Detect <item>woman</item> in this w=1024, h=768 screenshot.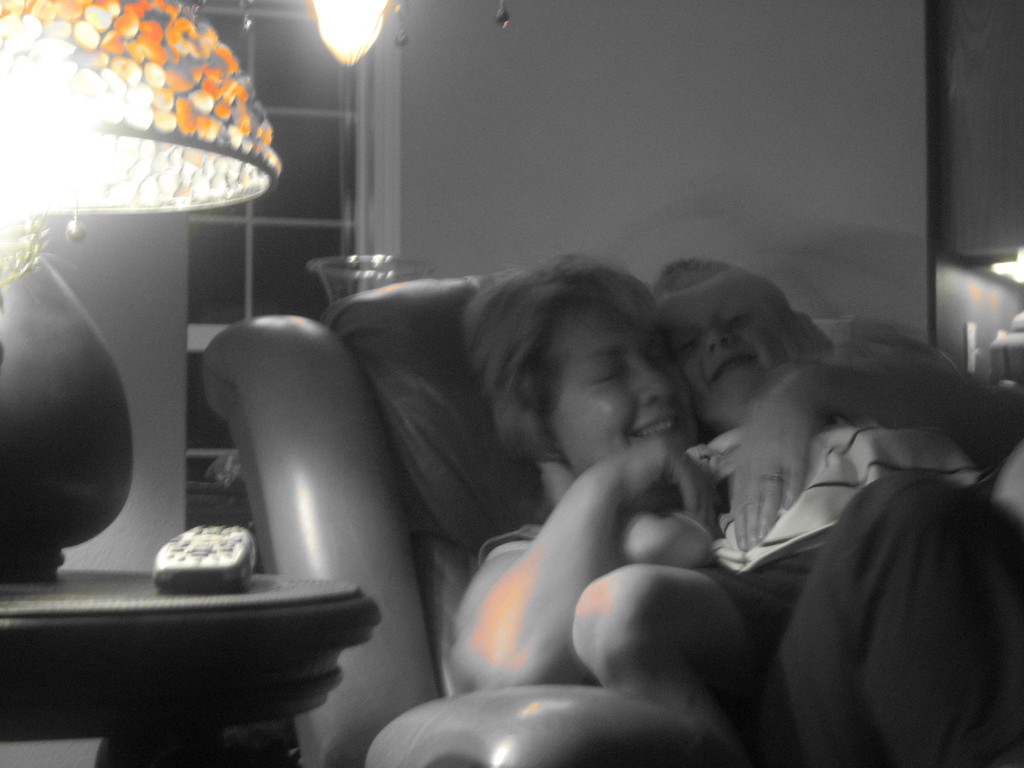
Detection: 449/235/1023/767.
